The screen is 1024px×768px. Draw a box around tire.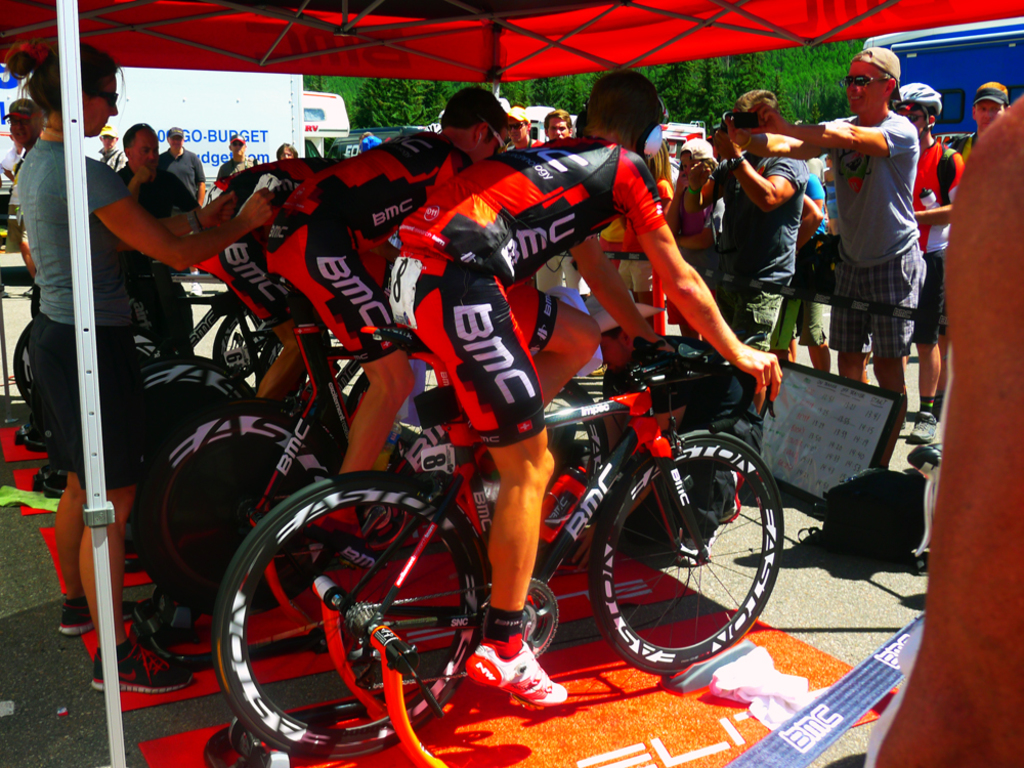
pyautogui.locateOnScreen(15, 314, 35, 400).
